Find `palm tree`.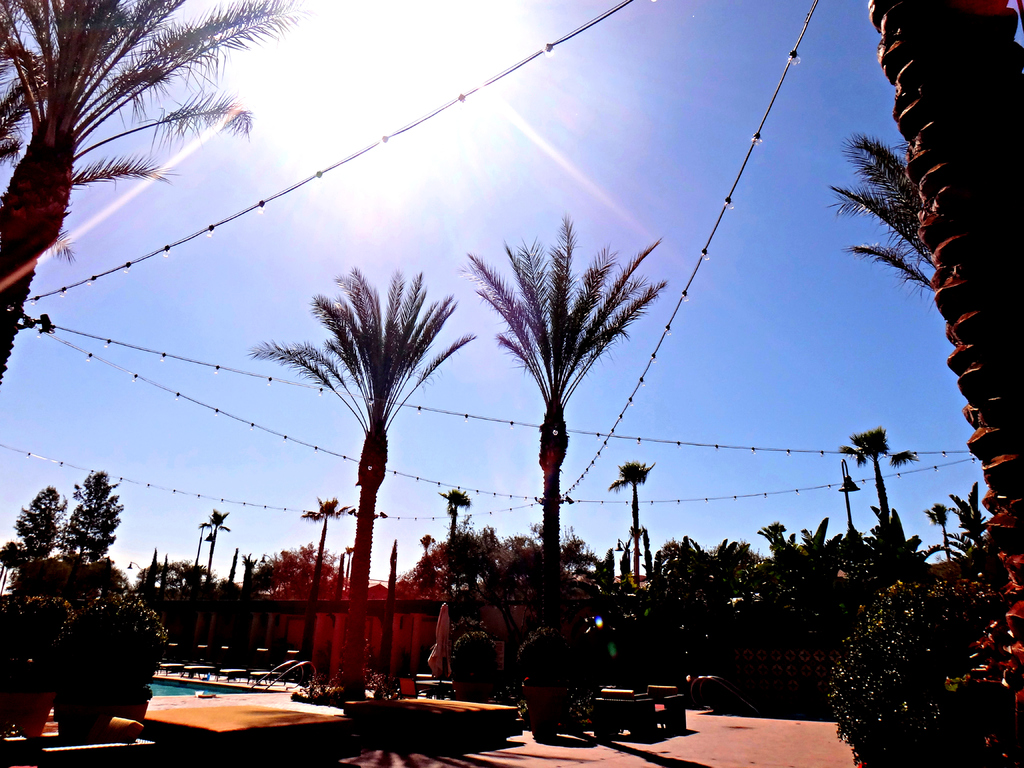
crop(612, 461, 658, 612).
